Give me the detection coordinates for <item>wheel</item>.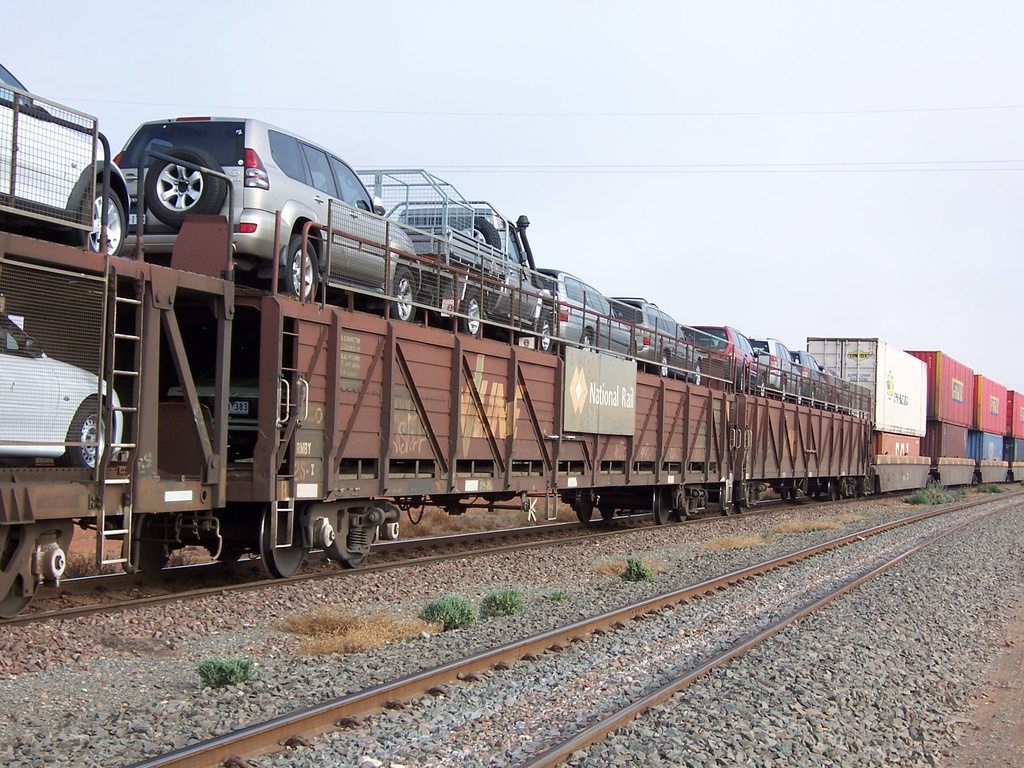
crop(578, 503, 591, 524).
